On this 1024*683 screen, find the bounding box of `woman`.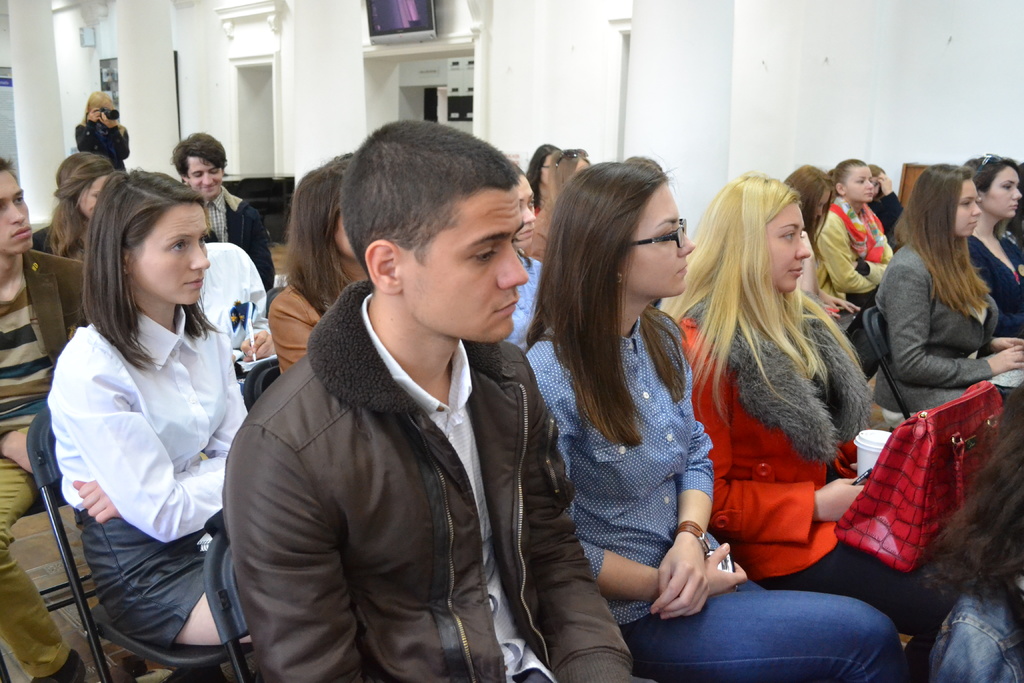
Bounding box: select_region(29, 147, 117, 273).
